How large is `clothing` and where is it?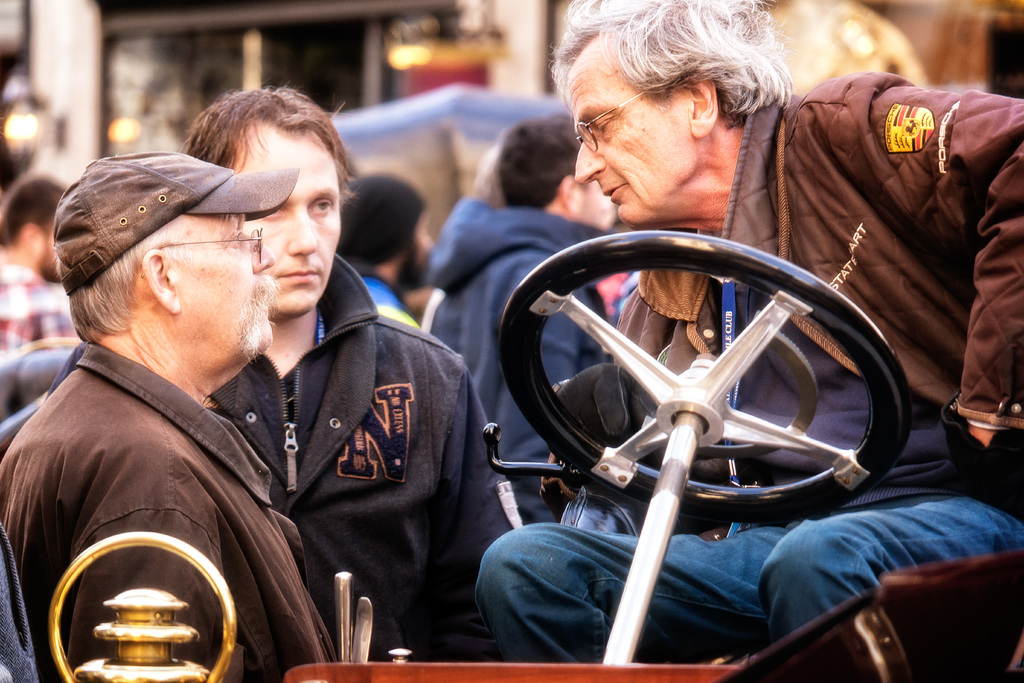
Bounding box: bbox=[0, 268, 76, 342].
